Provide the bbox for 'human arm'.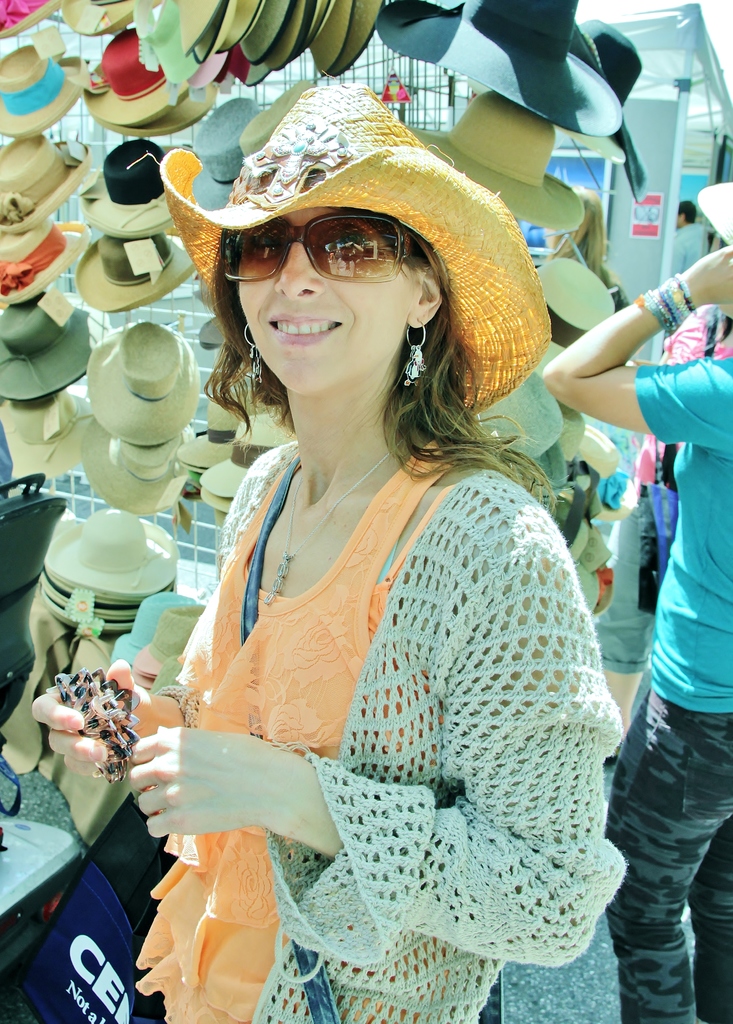
[x1=0, y1=652, x2=210, y2=800].
